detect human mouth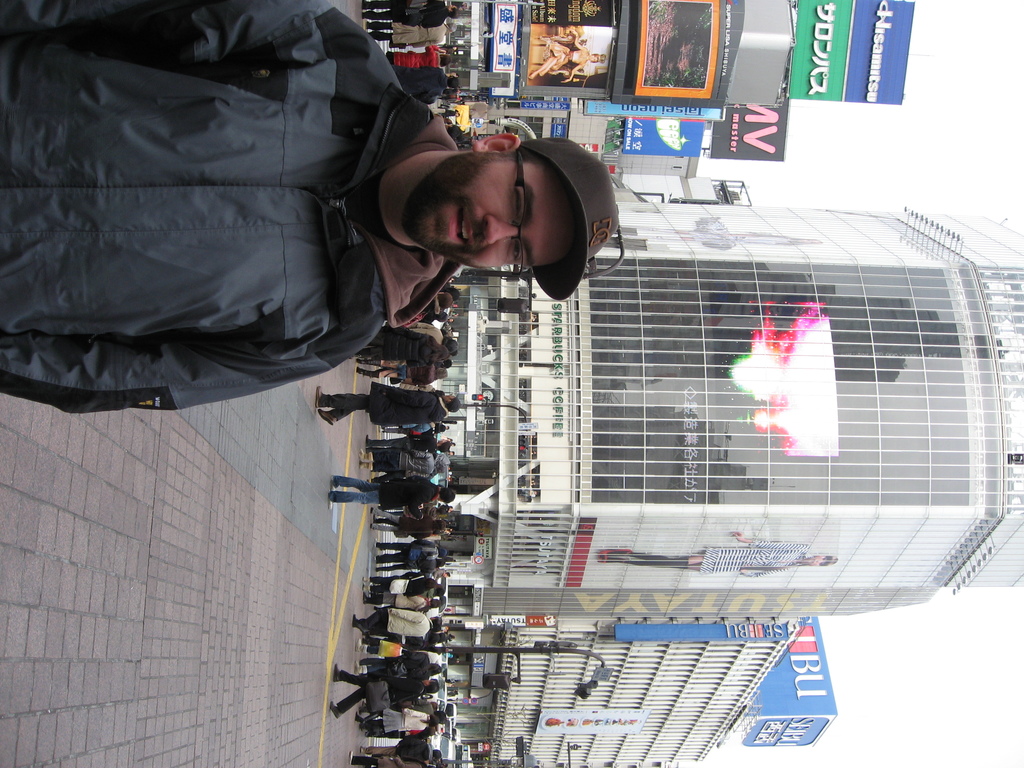
pyautogui.locateOnScreen(450, 207, 474, 245)
